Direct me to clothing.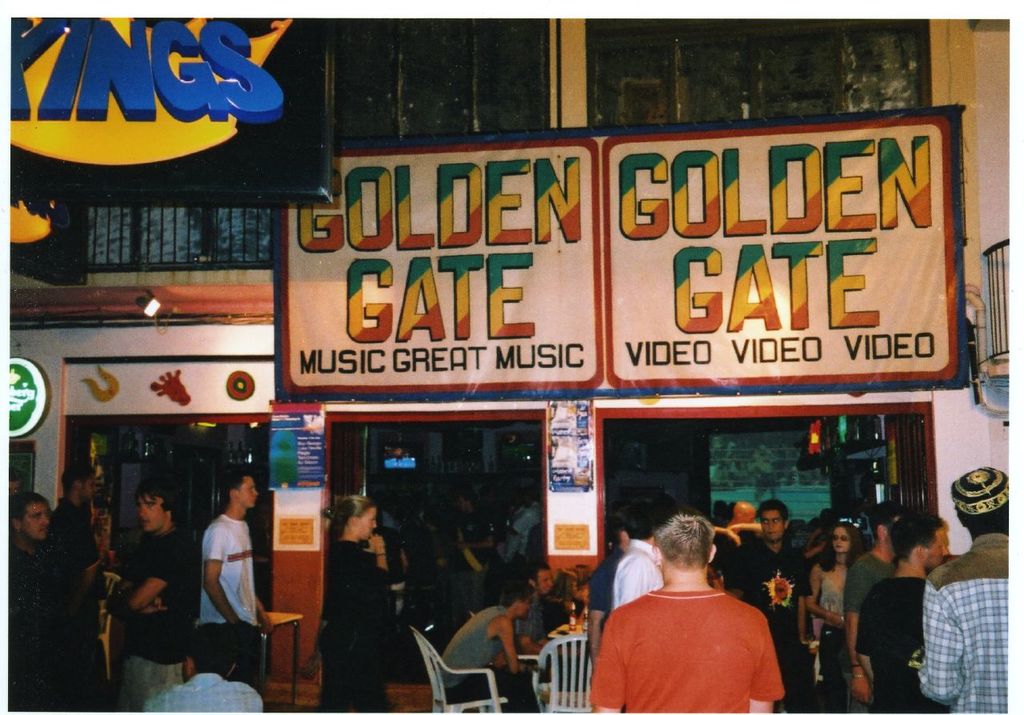
Direction: 586/572/797/707.
